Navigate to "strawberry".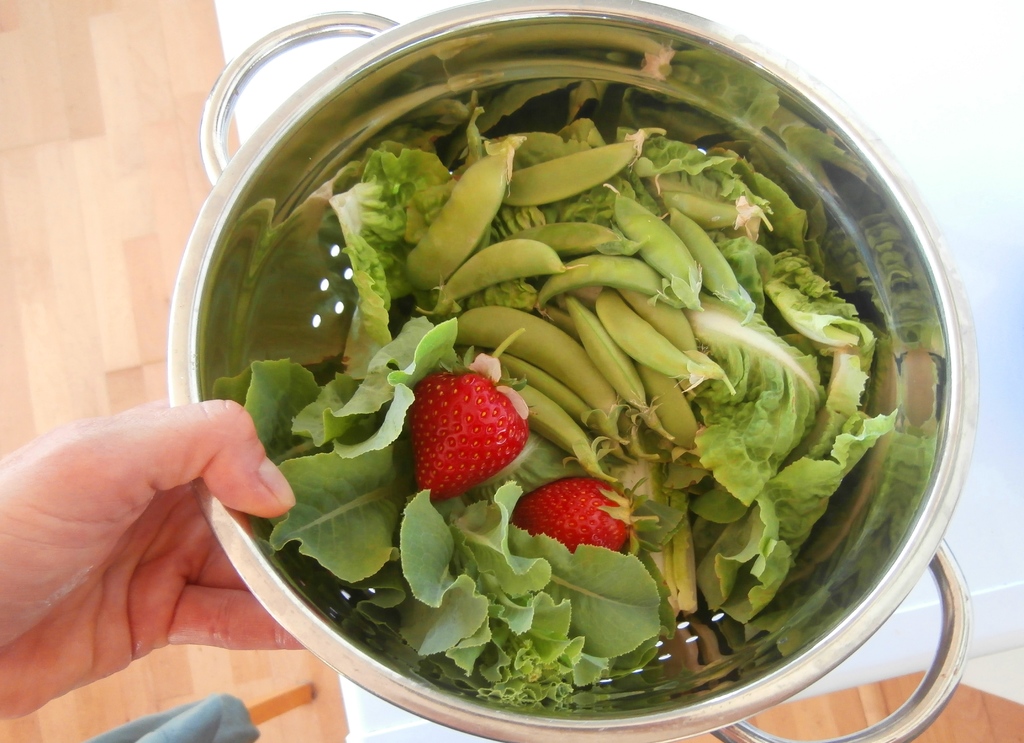
Navigation target: [left=511, top=475, right=659, bottom=566].
